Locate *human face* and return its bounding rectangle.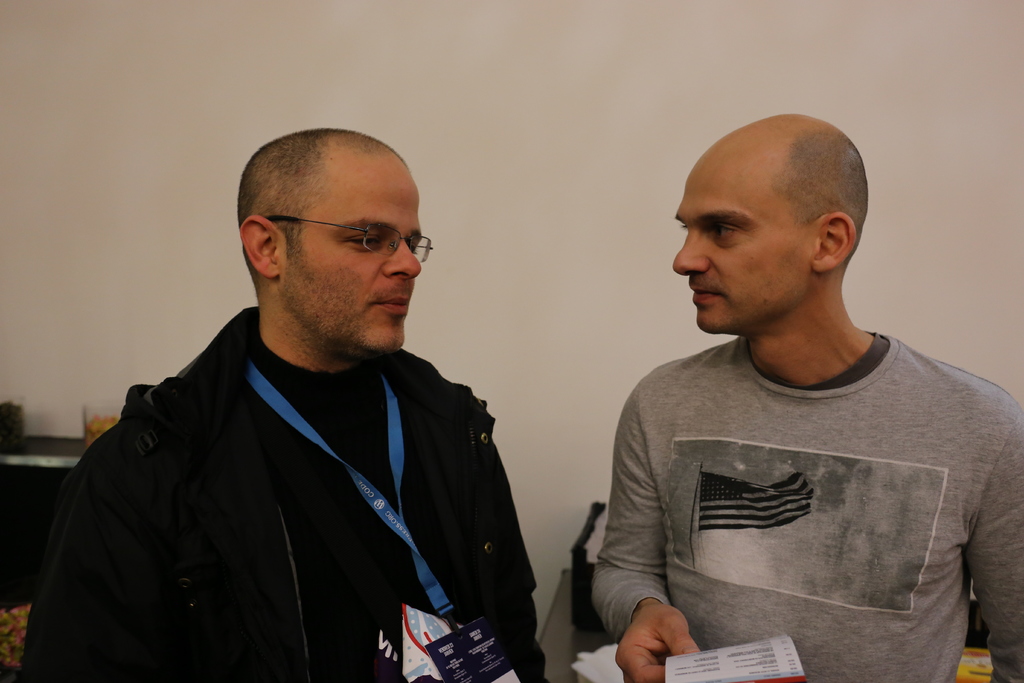
bbox=[671, 179, 803, 337].
